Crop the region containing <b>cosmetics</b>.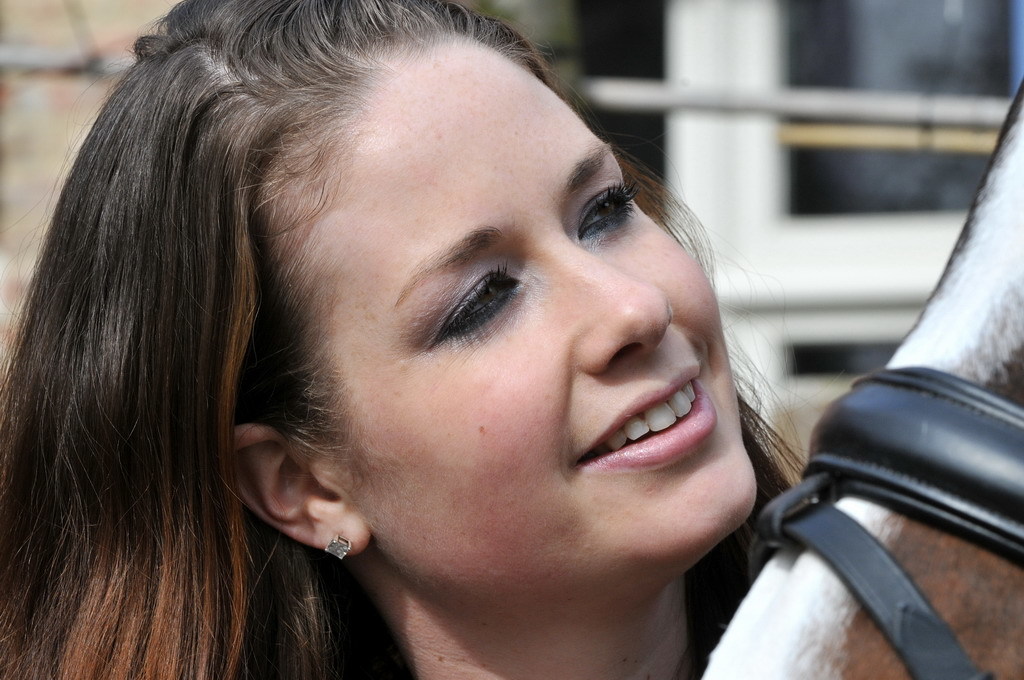
Crop region: bbox(581, 168, 649, 237).
